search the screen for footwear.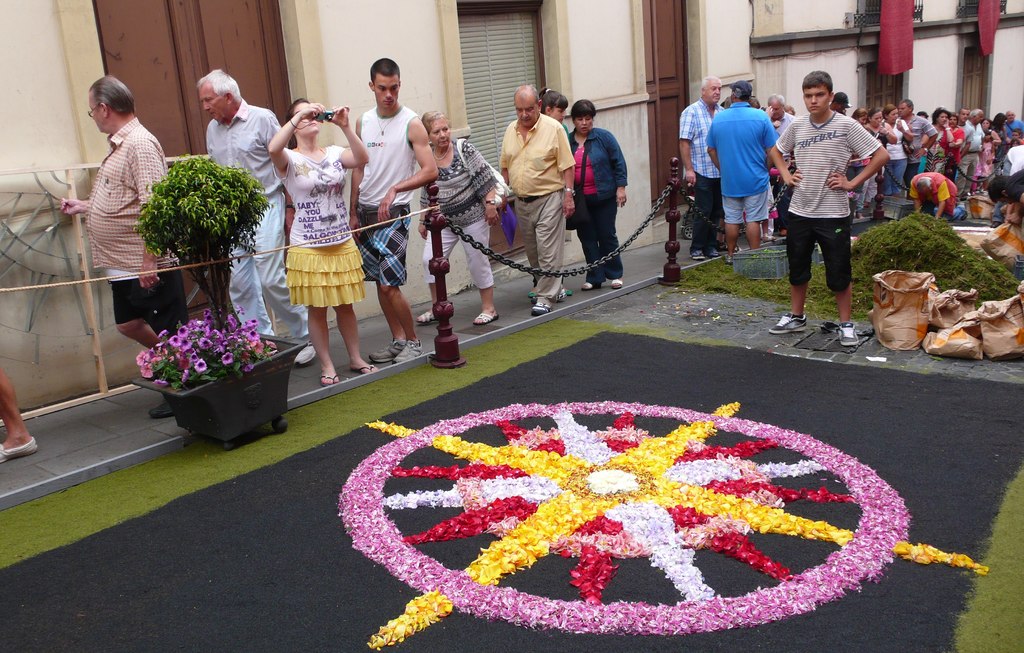
Found at crop(970, 190, 975, 195).
